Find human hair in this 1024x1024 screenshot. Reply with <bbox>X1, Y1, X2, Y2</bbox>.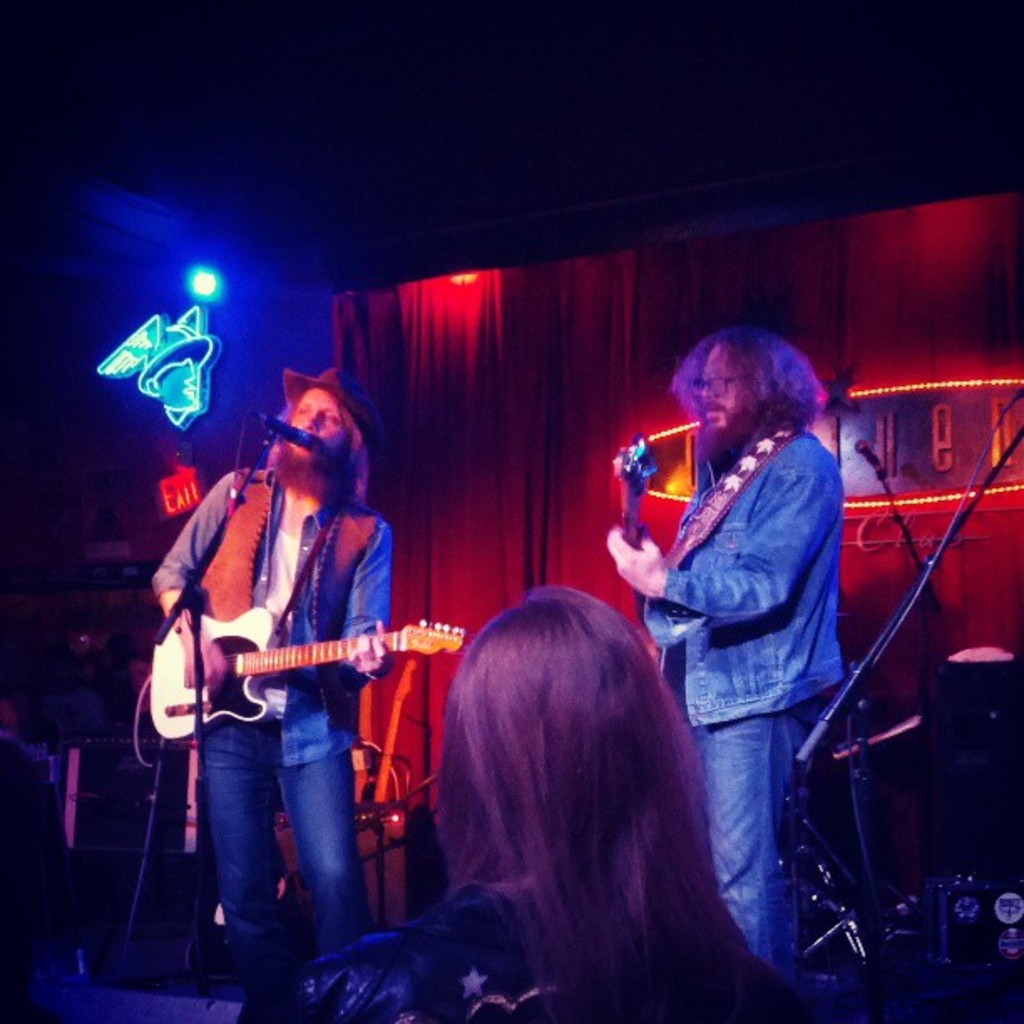
<bbox>664, 325, 815, 437</bbox>.
